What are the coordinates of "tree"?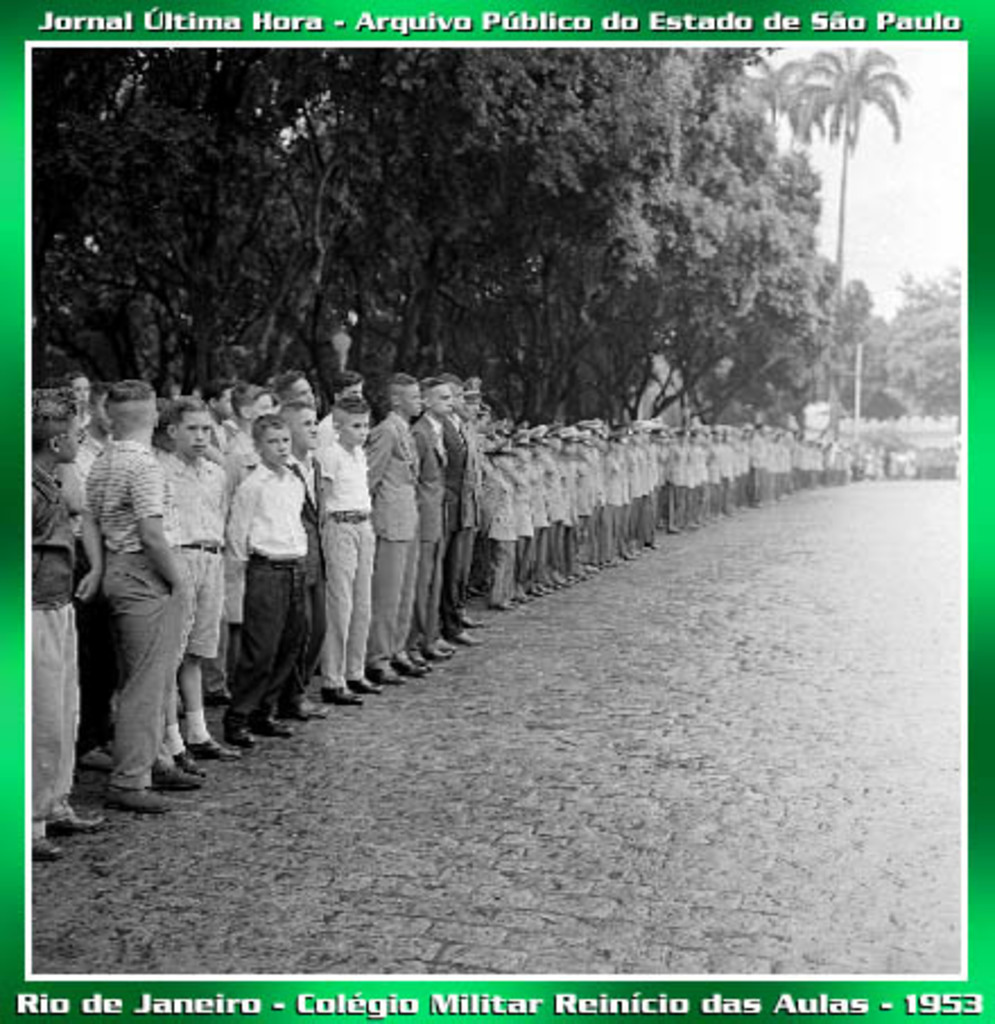
873 274 970 420.
